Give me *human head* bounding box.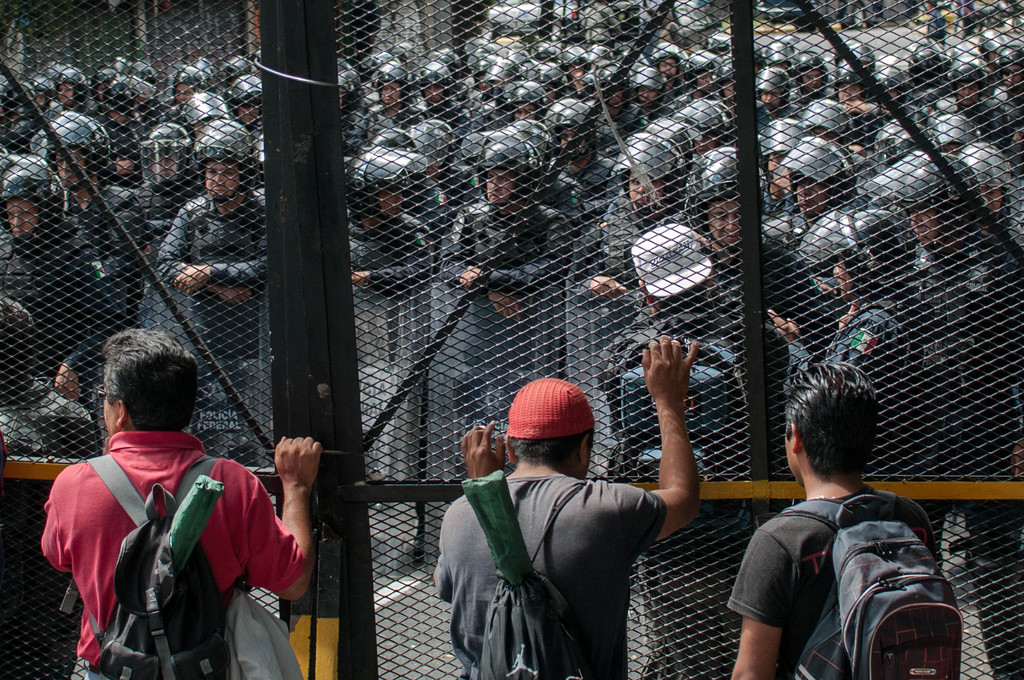
crop(0, 303, 34, 400).
